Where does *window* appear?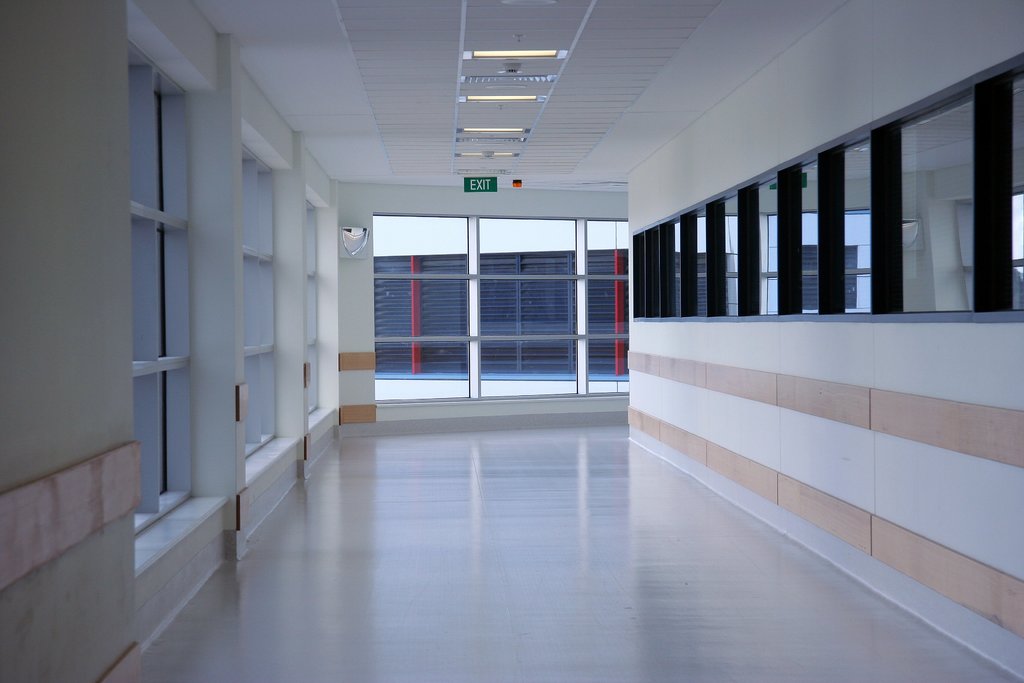
Appears at 373, 213, 476, 402.
